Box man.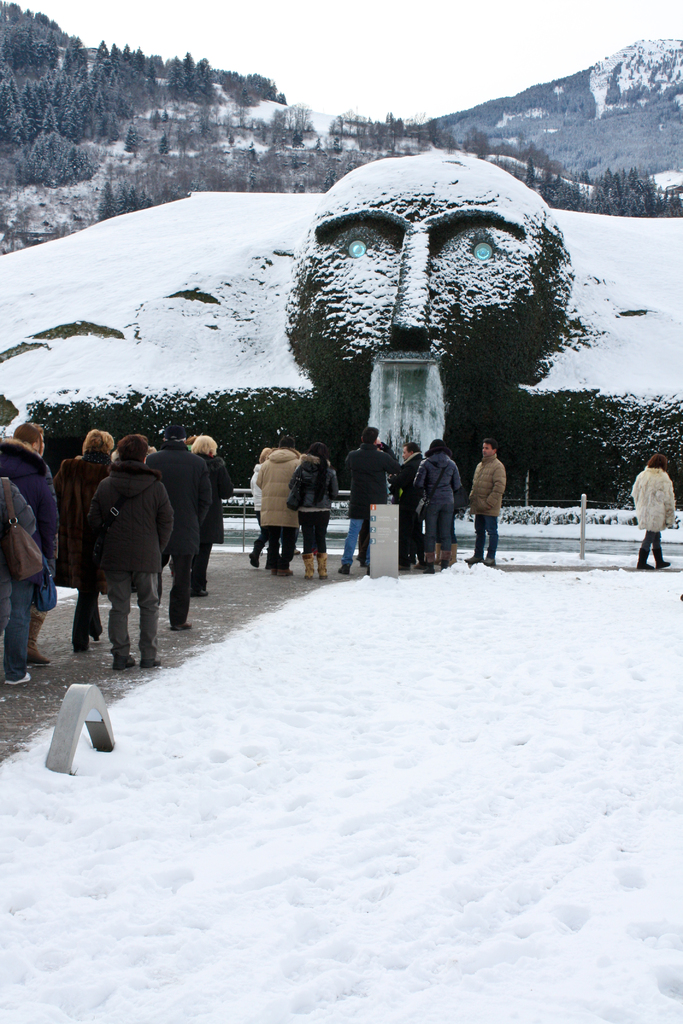
x1=133 y1=424 x2=210 y2=629.
